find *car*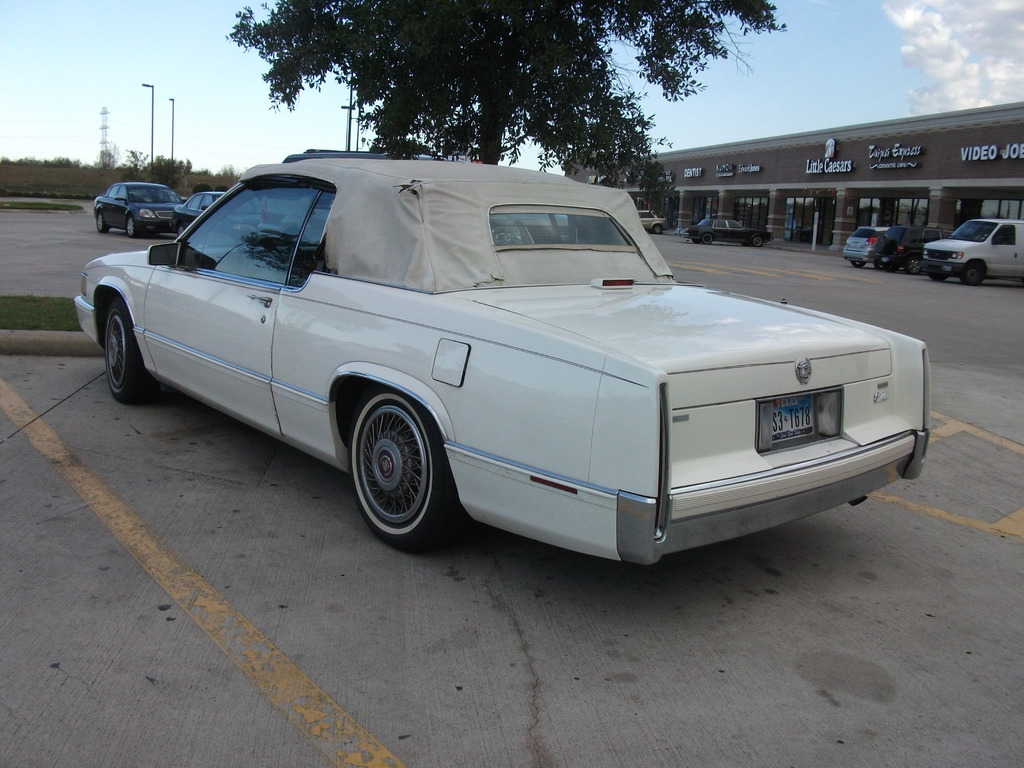
(166,184,278,239)
